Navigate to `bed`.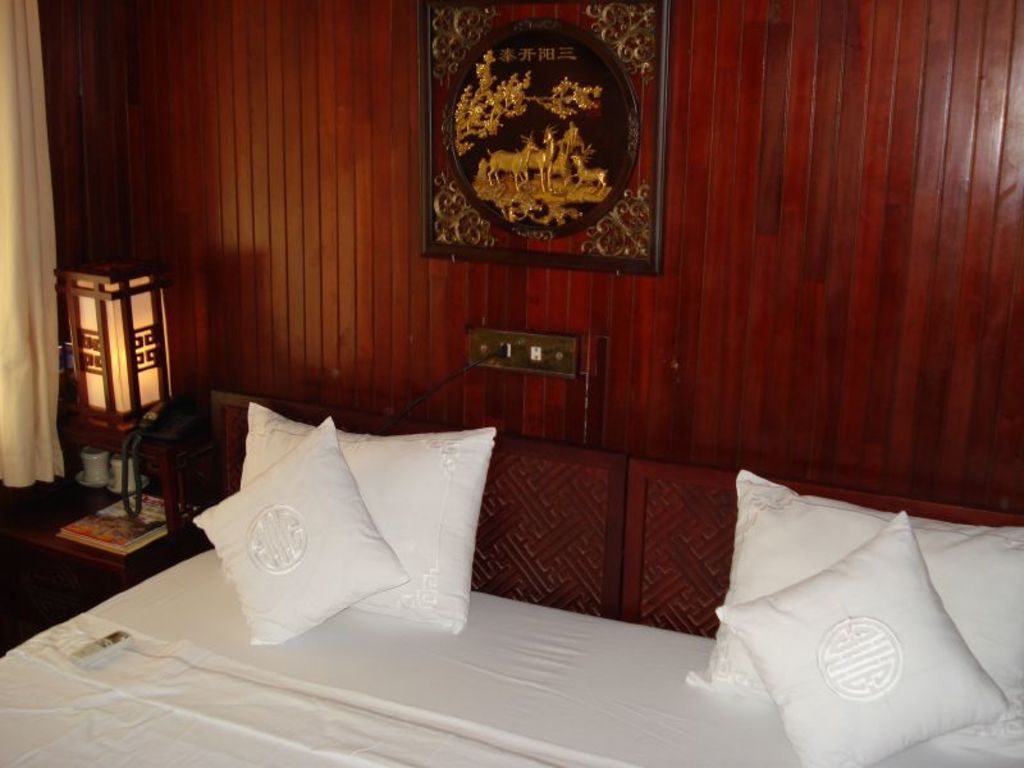
Navigation target: select_region(60, 367, 943, 756).
